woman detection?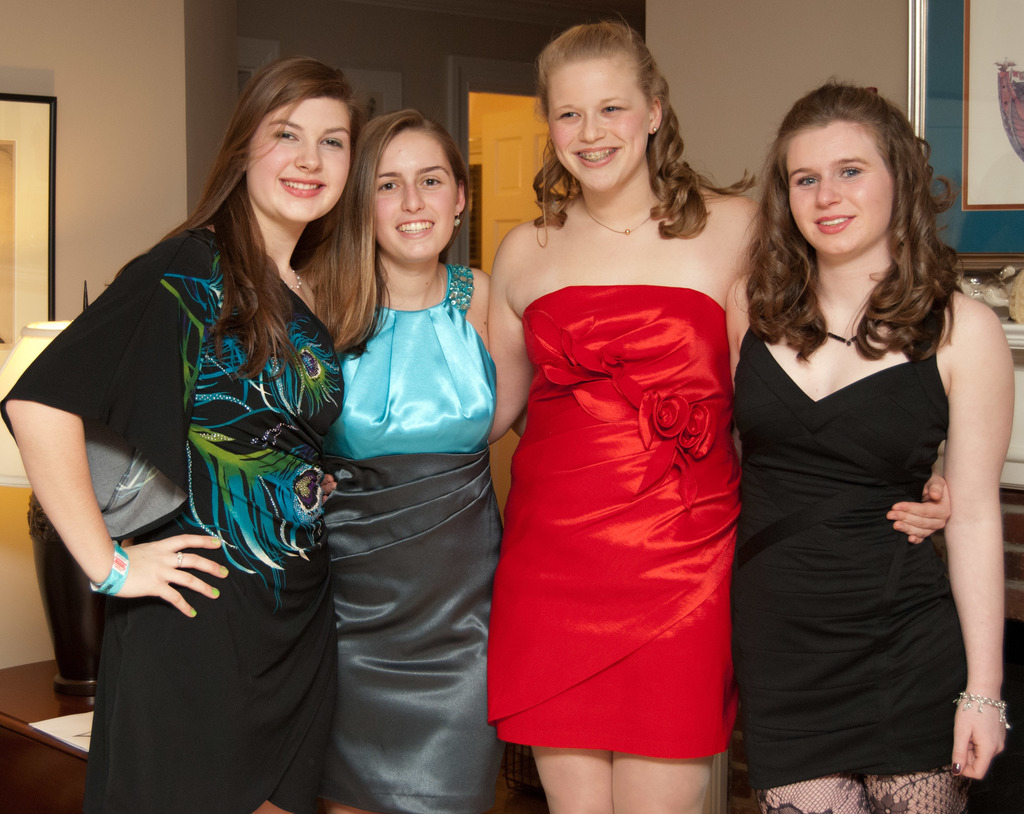
(x1=720, y1=76, x2=1015, y2=813)
